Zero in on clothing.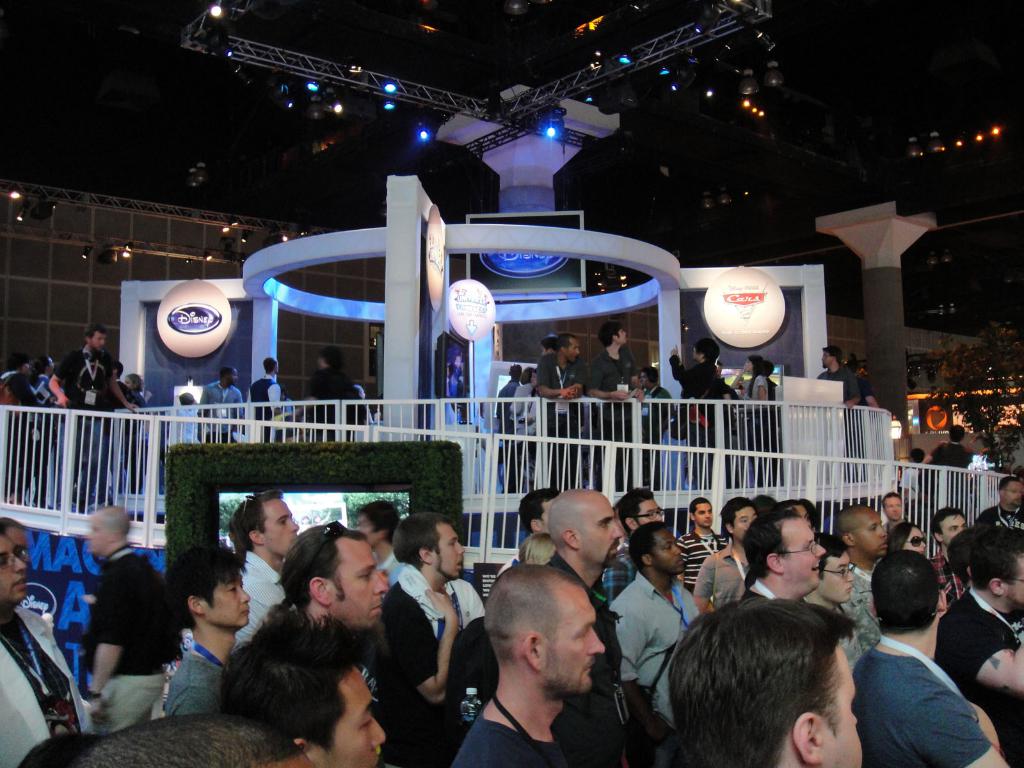
Zeroed in: x1=198 y1=373 x2=245 y2=420.
